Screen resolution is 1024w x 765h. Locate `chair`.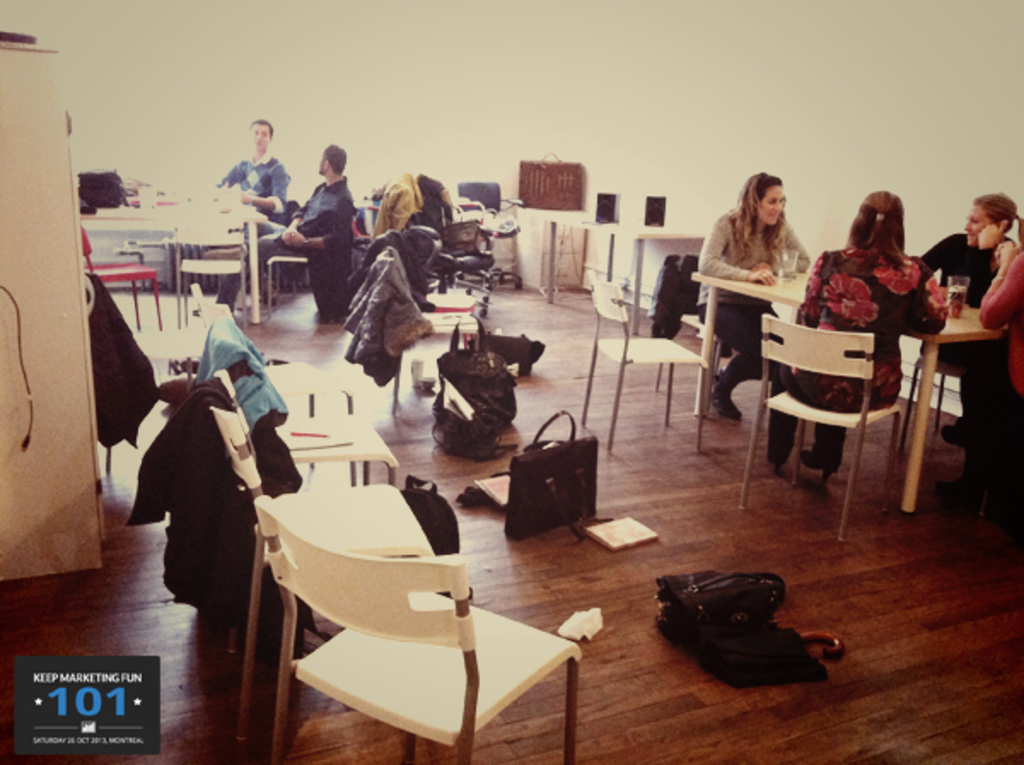
654:249:734:415.
